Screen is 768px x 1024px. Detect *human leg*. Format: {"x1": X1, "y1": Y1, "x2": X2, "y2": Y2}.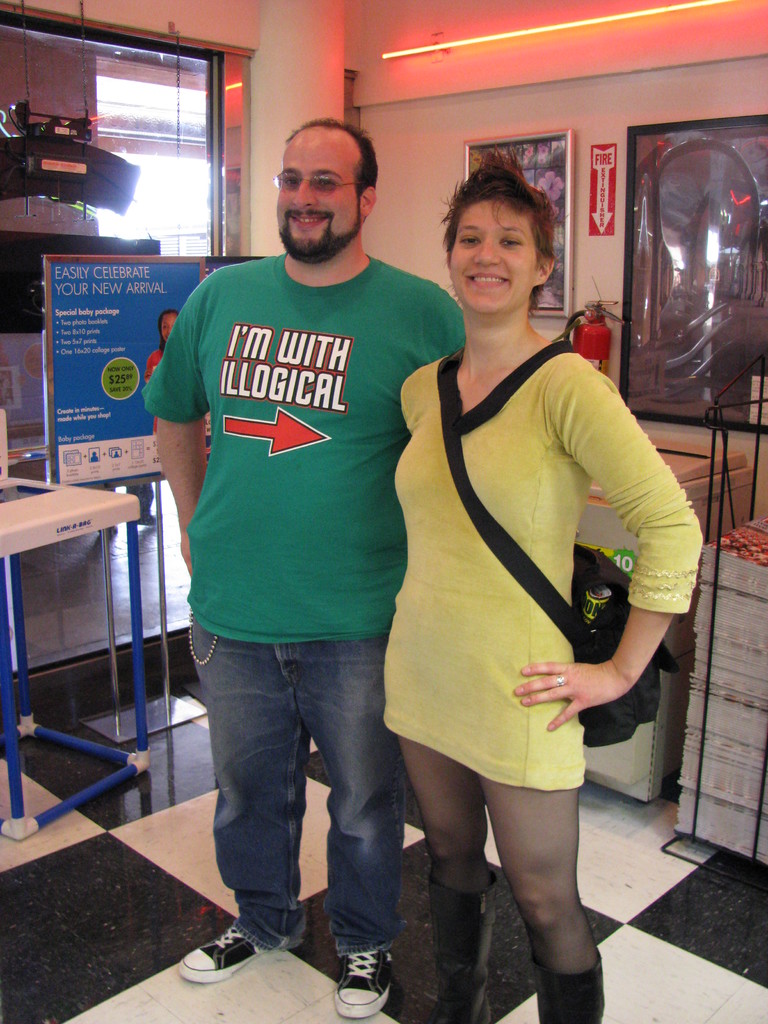
{"x1": 301, "y1": 567, "x2": 399, "y2": 1019}.
